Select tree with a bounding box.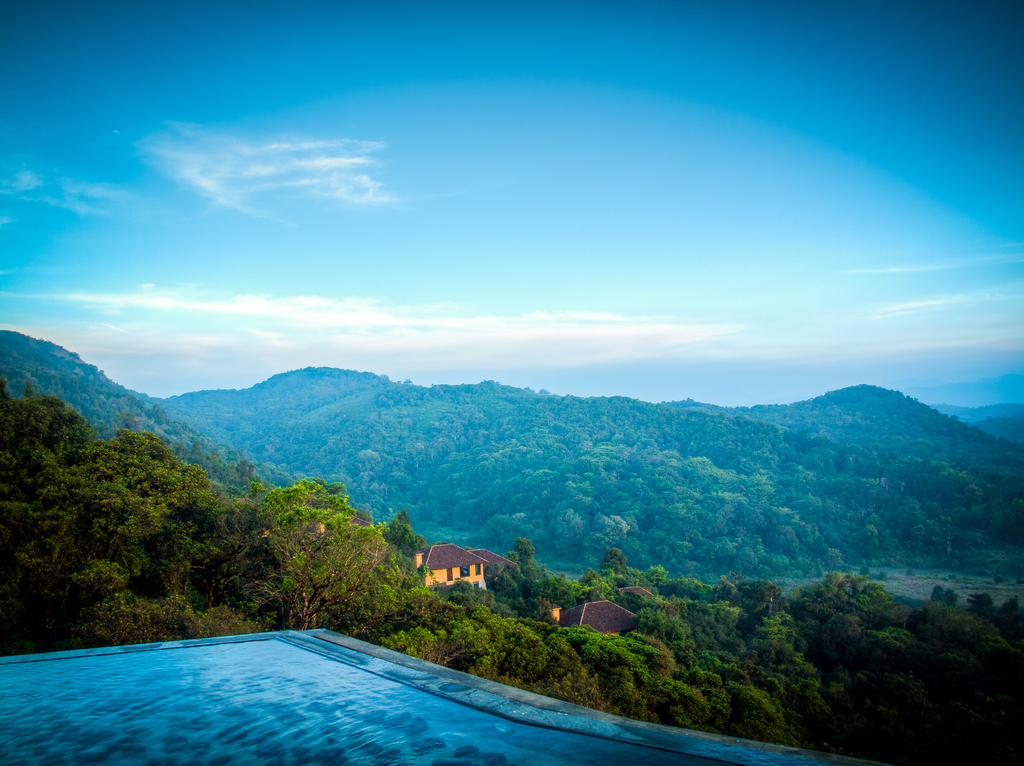
bbox(879, 472, 944, 545).
